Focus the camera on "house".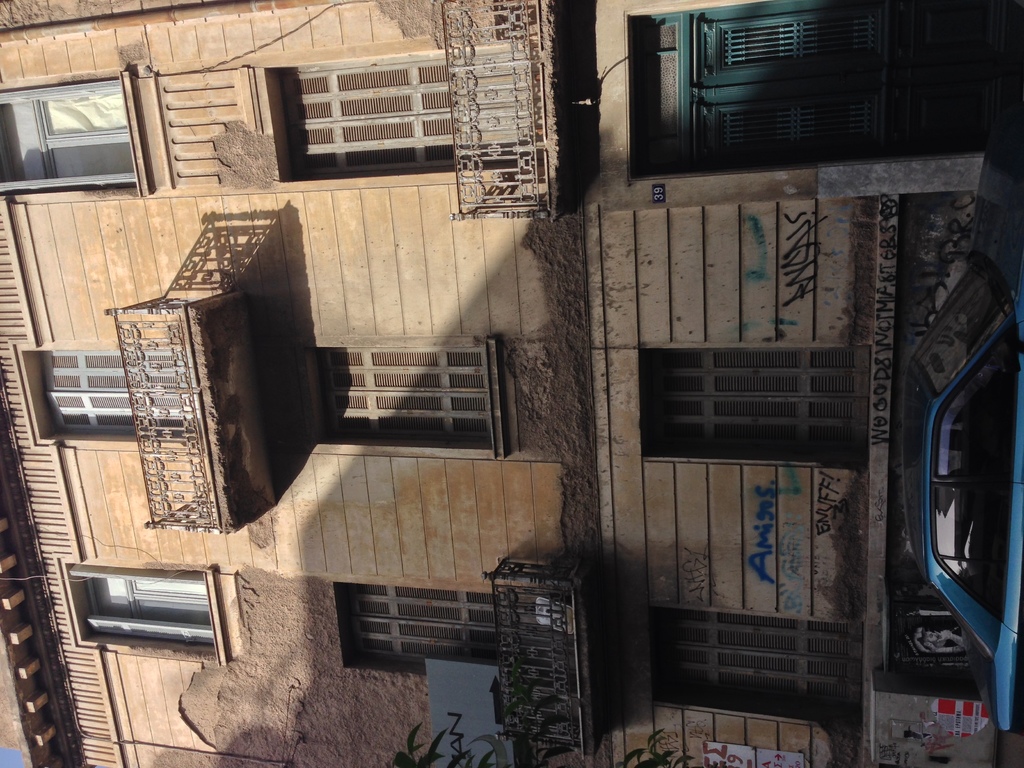
Focus region: Rect(0, 0, 1023, 767).
